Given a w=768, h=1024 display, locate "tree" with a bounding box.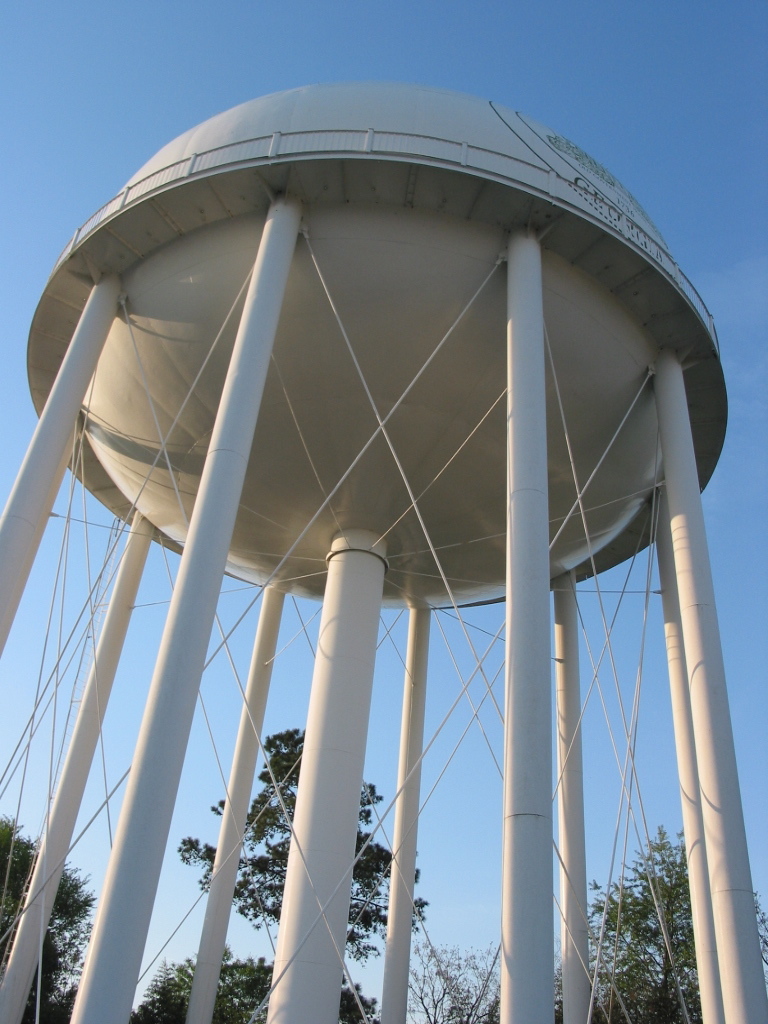
Located: [372, 938, 512, 1023].
